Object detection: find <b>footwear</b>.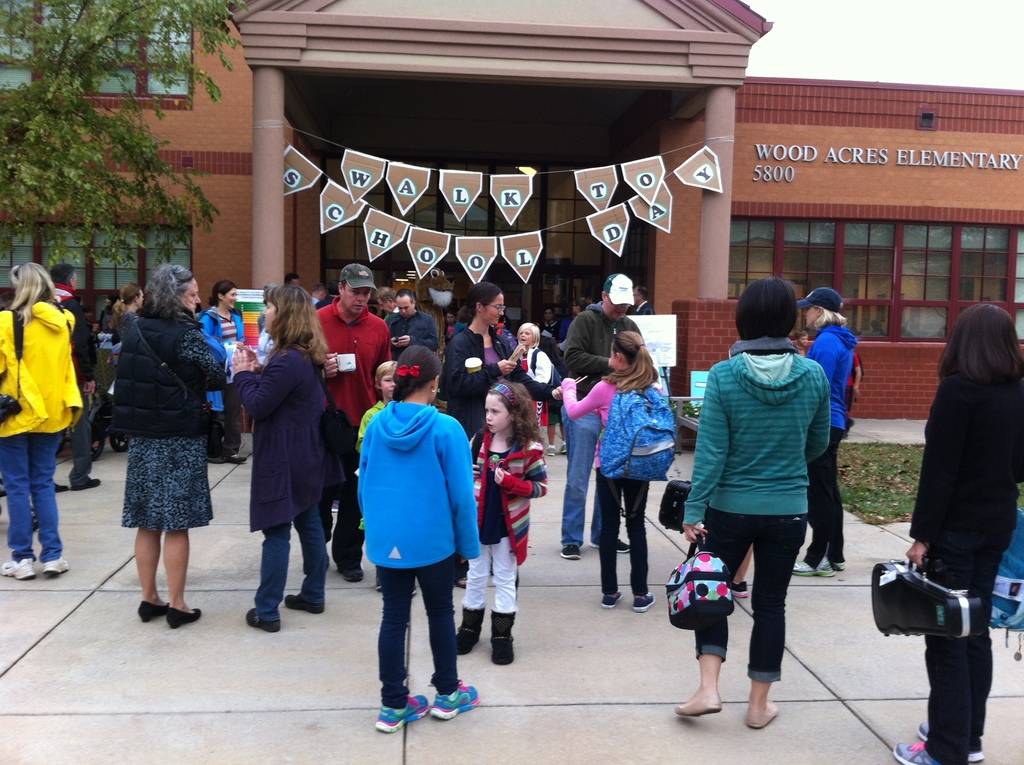
(733, 579, 750, 598).
